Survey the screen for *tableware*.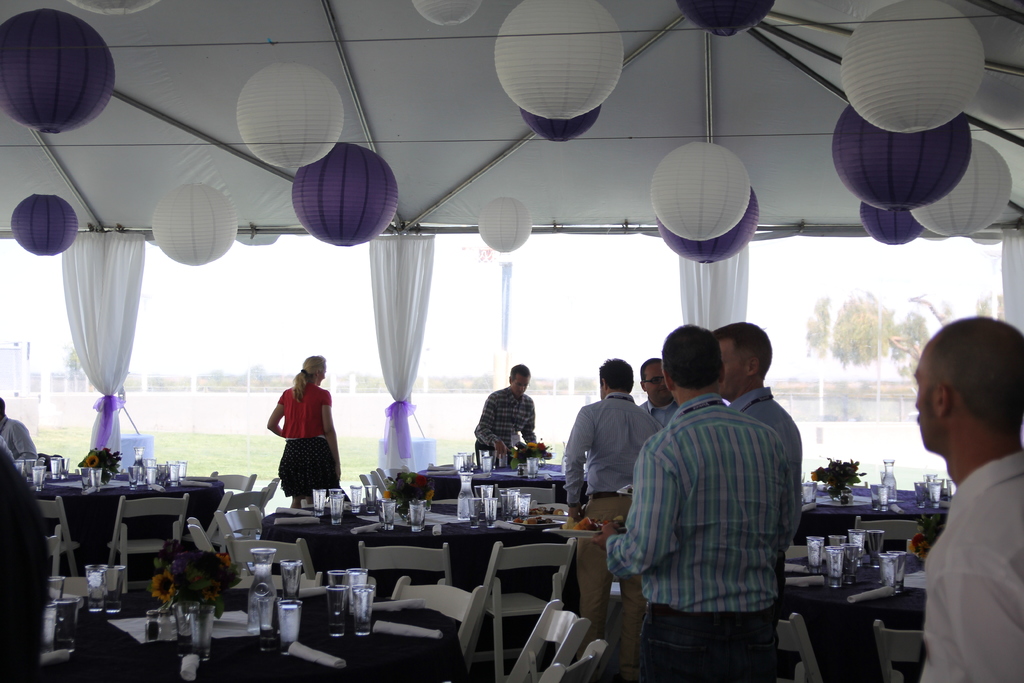
Survey found: bbox=[312, 486, 324, 520].
